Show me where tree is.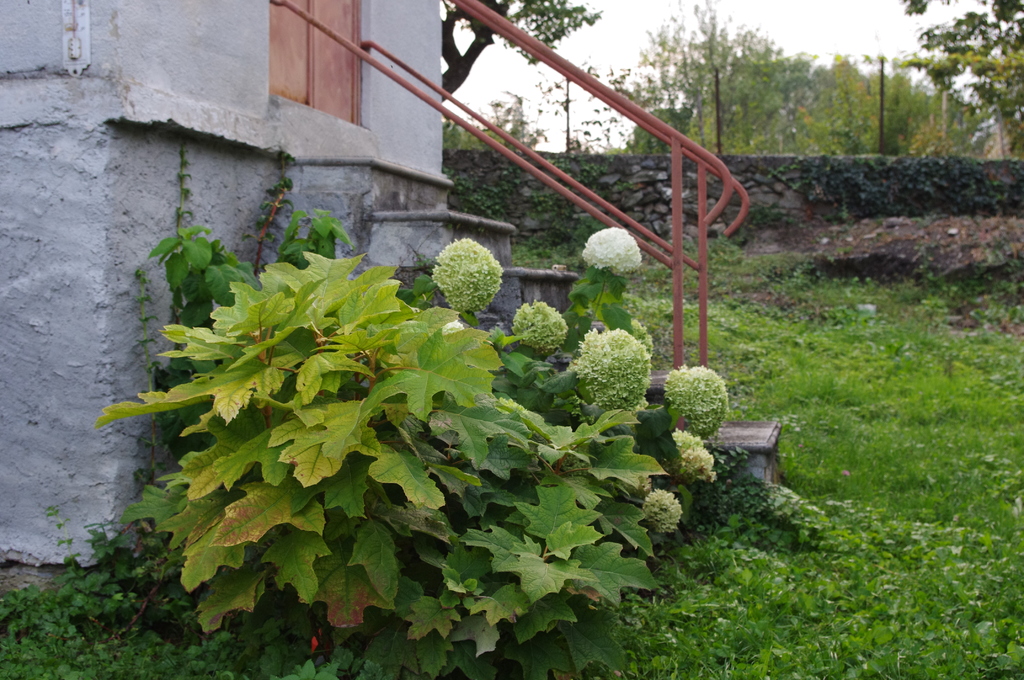
tree is at (x1=897, y1=0, x2=1019, y2=160).
